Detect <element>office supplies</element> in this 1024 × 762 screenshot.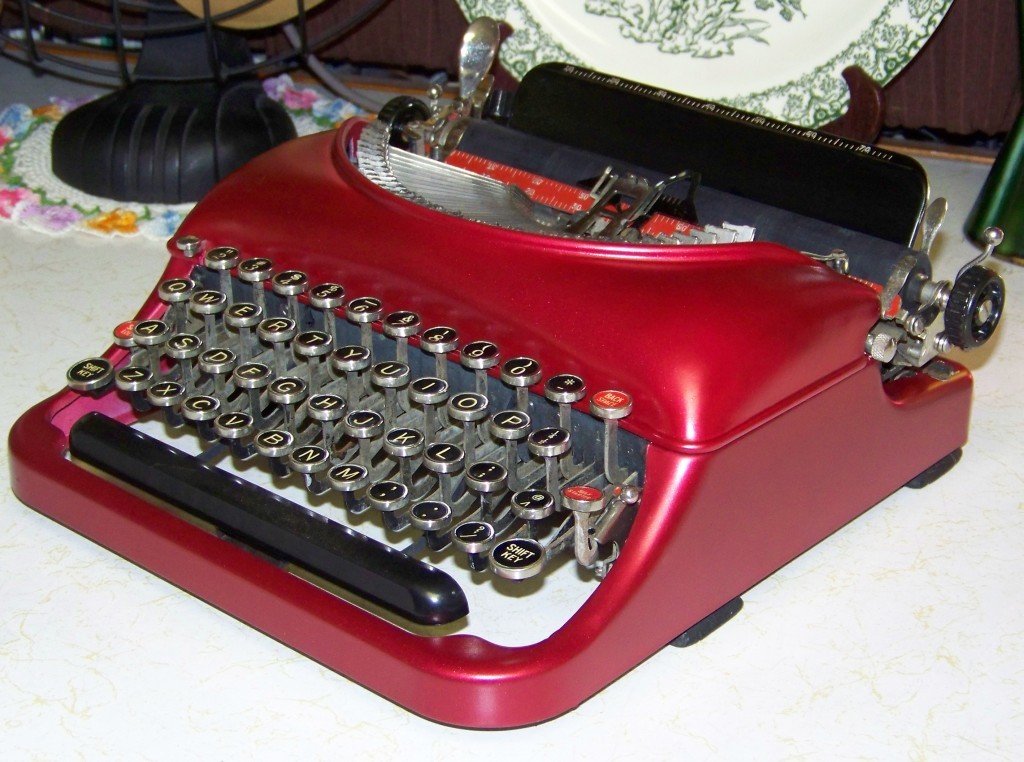
Detection: x1=9, y1=16, x2=1004, y2=731.
